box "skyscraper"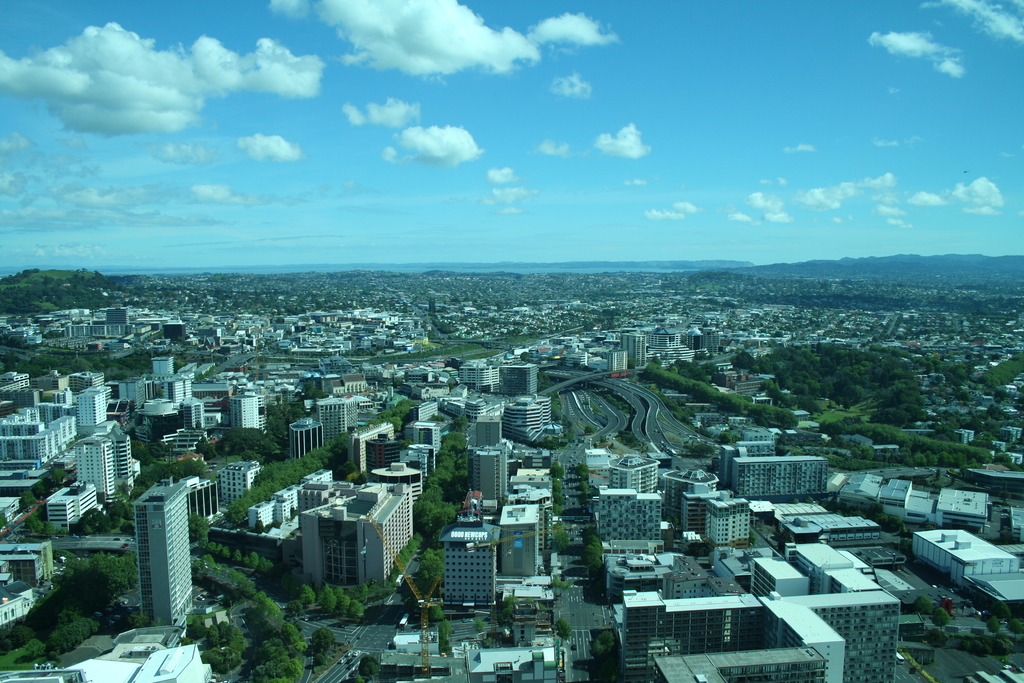
{"left": 682, "top": 325, "right": 718, "bottom": 353}
